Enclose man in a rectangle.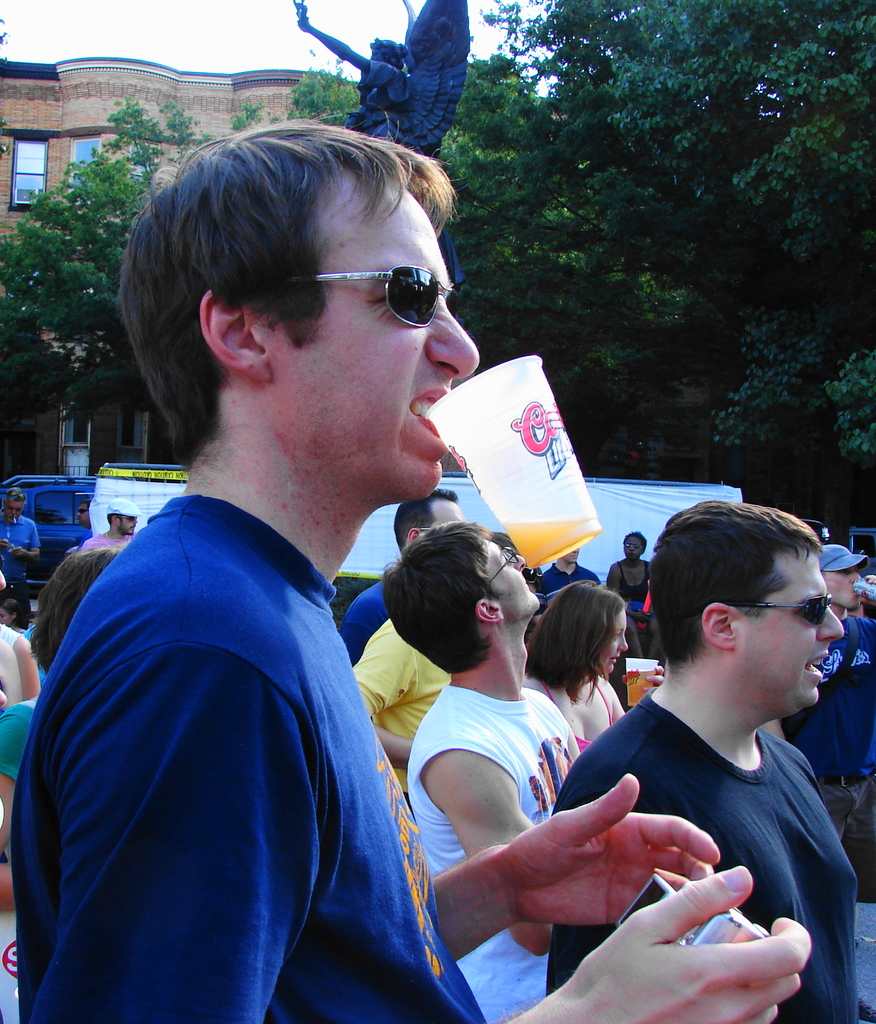
(93, 493, 142, 557).
